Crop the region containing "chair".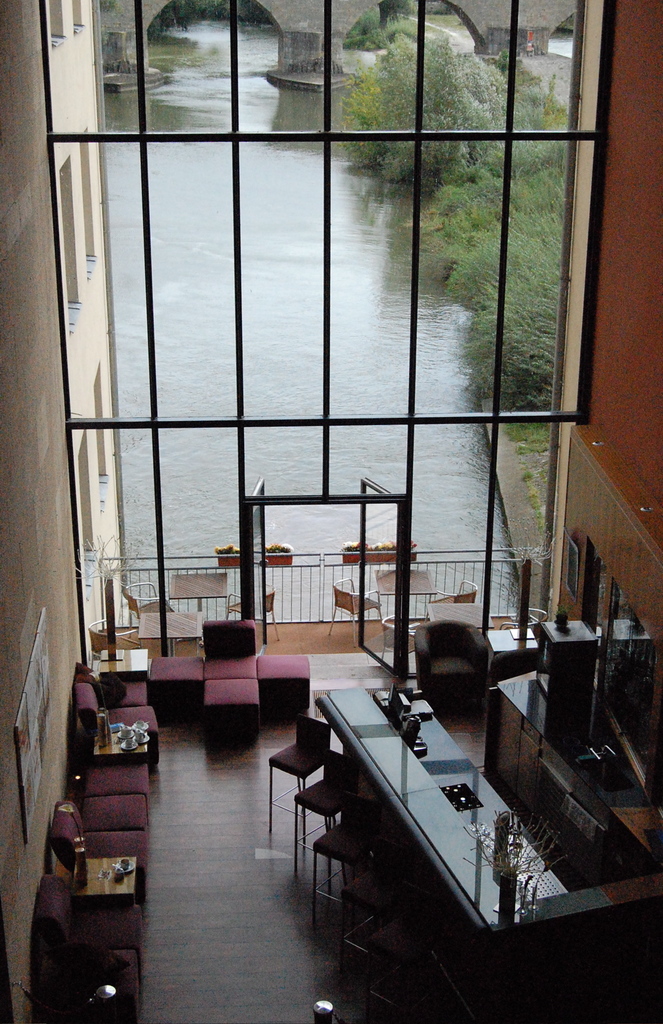
Crop region: {"x1": 499, "y1": 607, "x2": 551, "y2": 633}.
